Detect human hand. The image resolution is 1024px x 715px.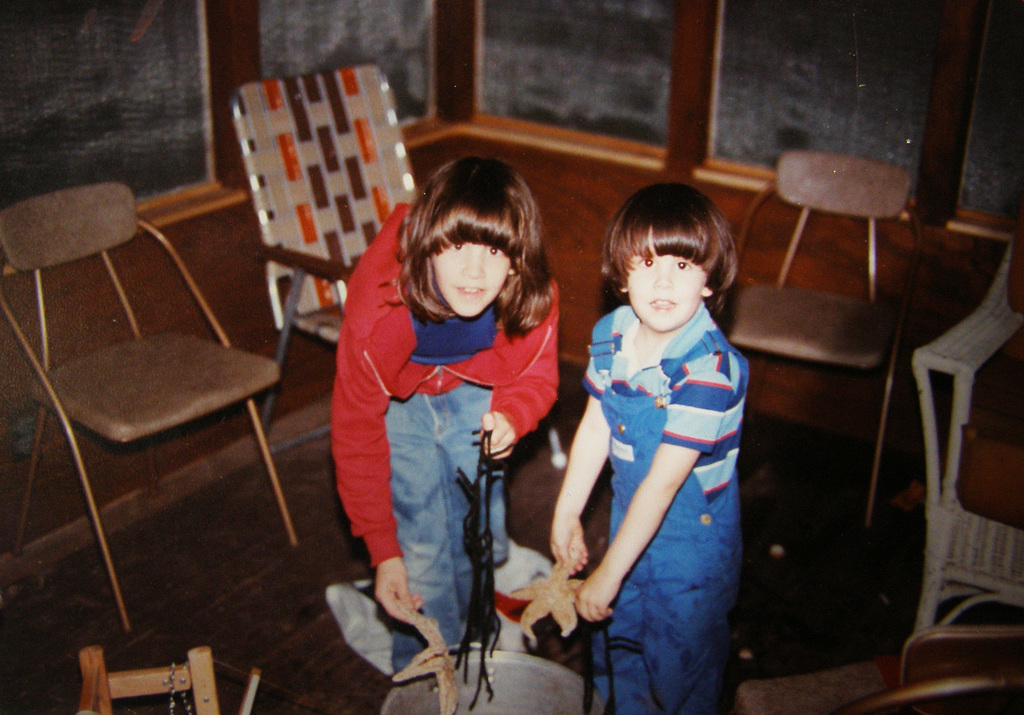
[left=372, top=557, right=425, bottom=628].
